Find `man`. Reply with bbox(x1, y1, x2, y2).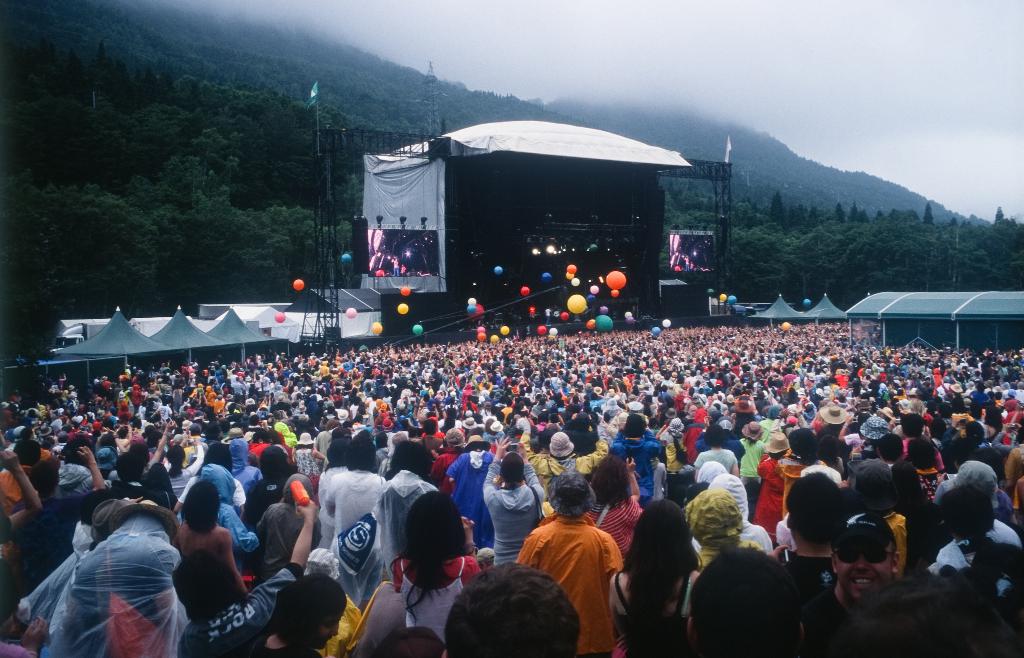
bbox(329, 420, 342, 436).
